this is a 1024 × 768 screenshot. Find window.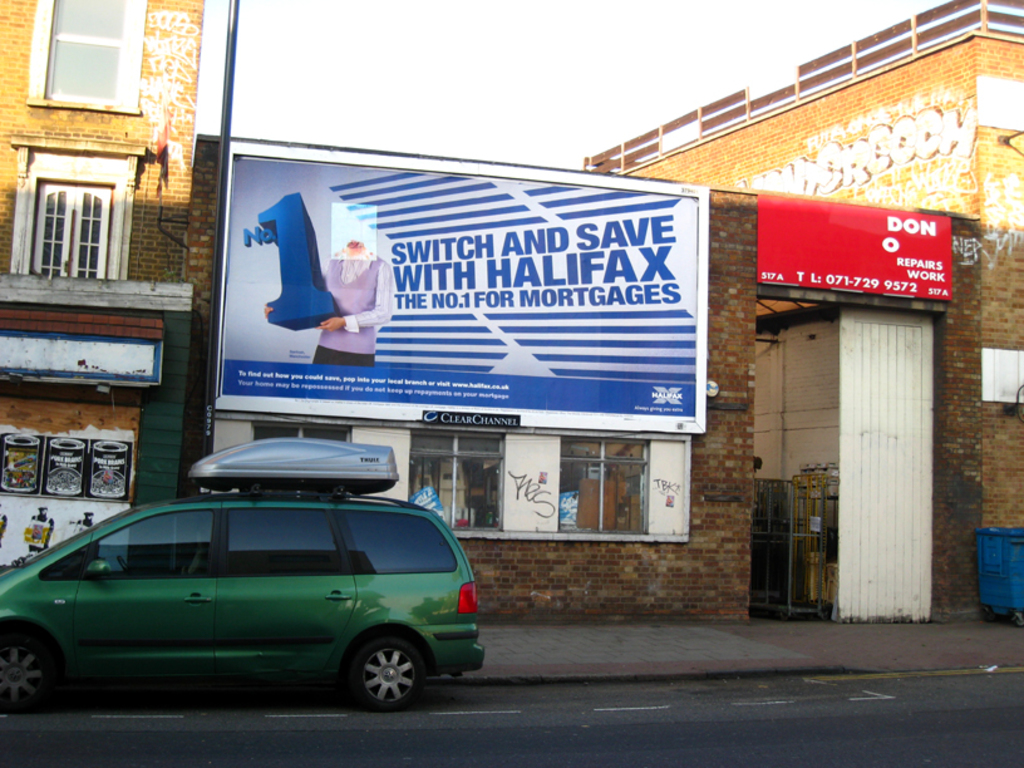
Bounding box: detection(413, 428, 506, 527).
